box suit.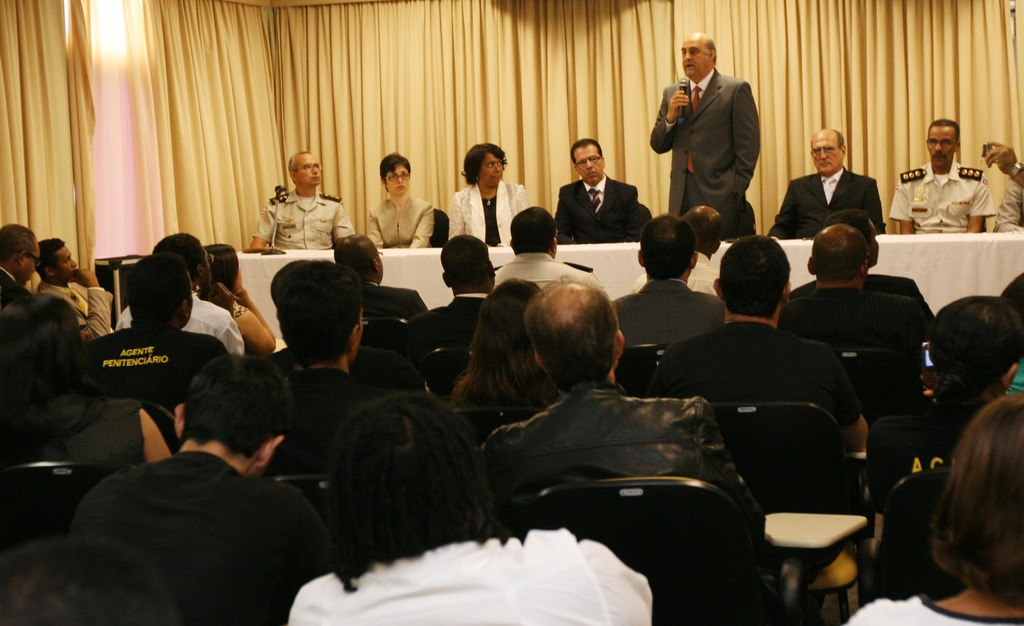
select_region(656, 40, 778, 236).
